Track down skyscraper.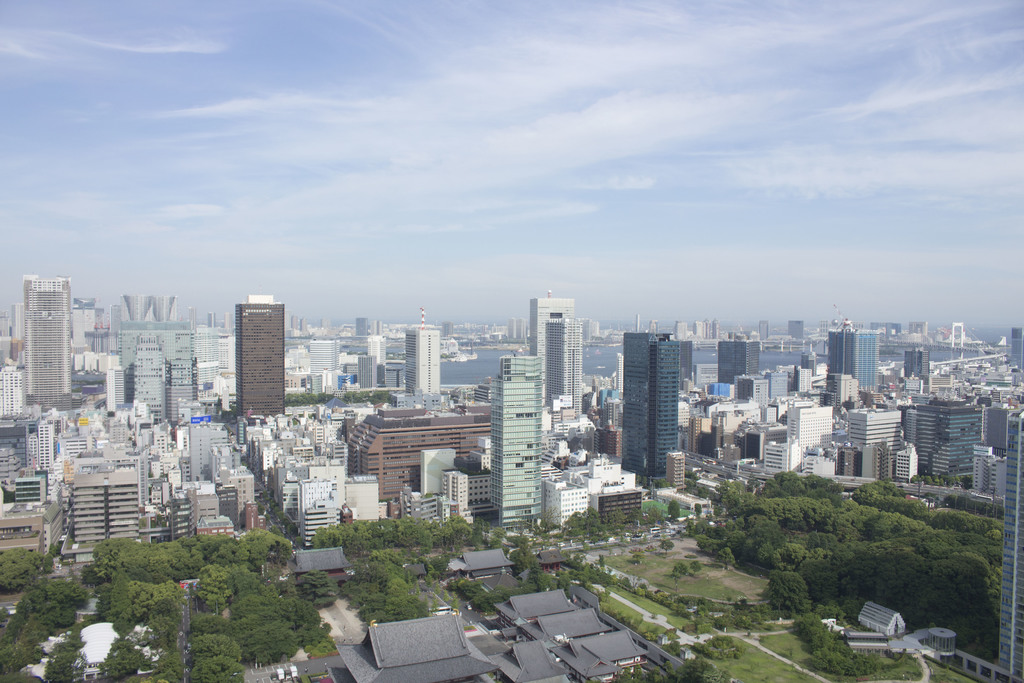
Tracked to bbox=(0, 363, 26, 417).
